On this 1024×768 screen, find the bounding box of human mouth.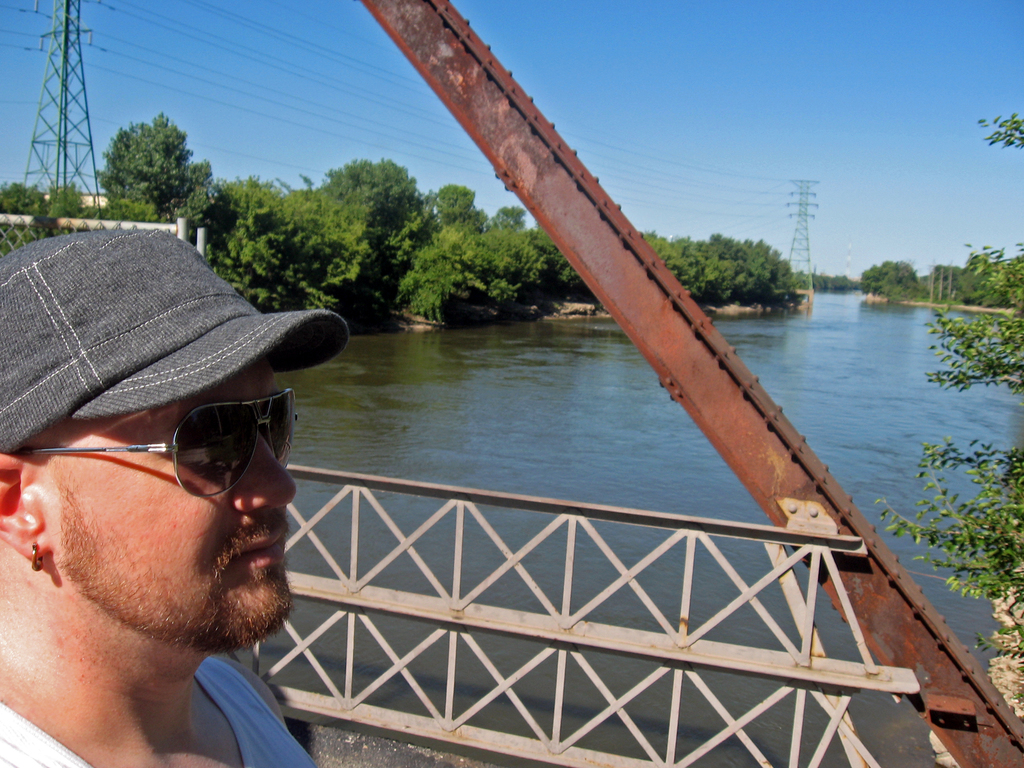
Bounding box: x1=234 y1=536 x2=289 y2=568.
